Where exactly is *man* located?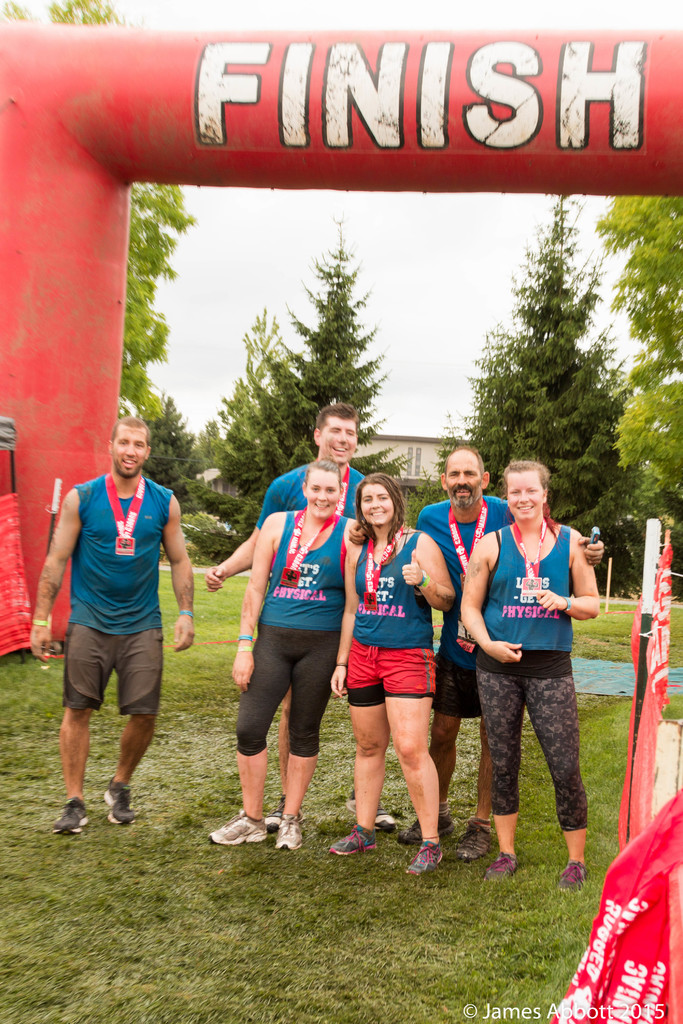
Its bounding box is l=351, t=444, r=598, b=853.
